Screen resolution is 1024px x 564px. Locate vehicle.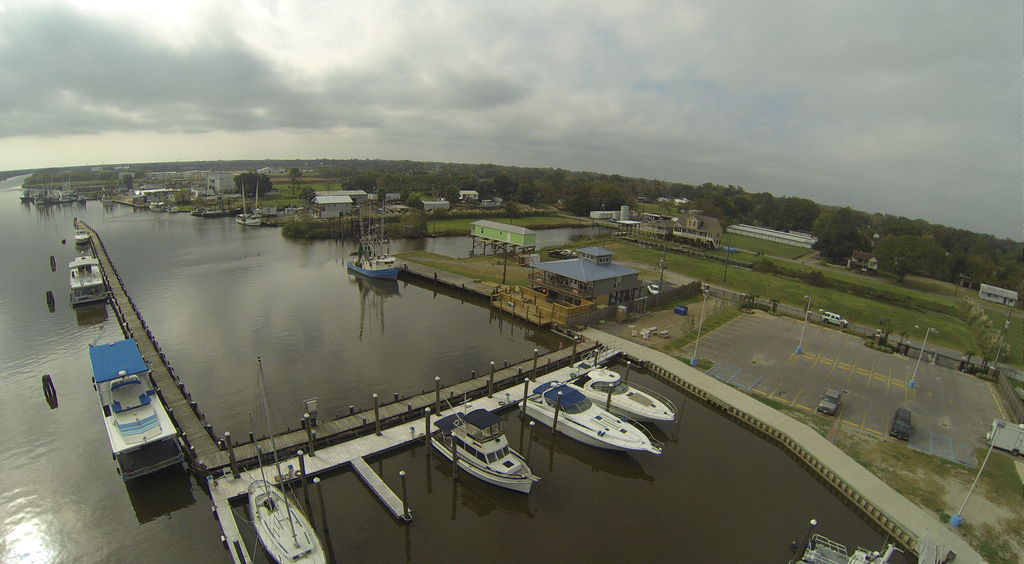
rect(983, 419, 1023, 457).
